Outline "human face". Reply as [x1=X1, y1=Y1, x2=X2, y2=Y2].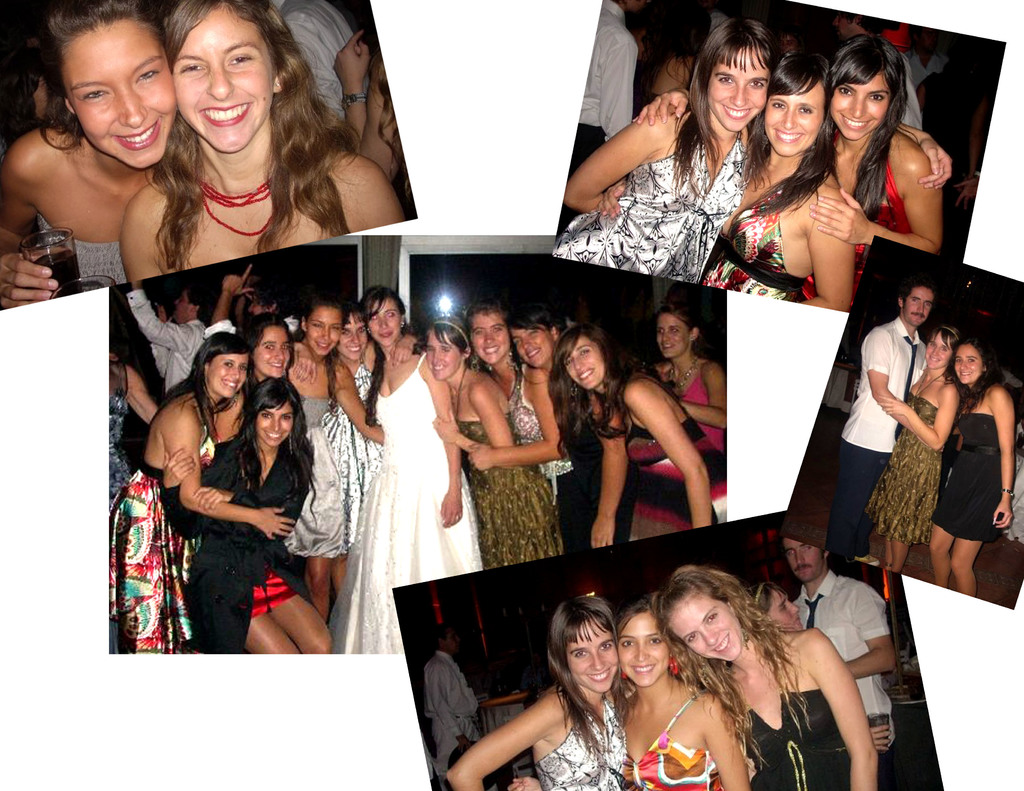
[x1=305, y1=303, x2=340, y2=352].
